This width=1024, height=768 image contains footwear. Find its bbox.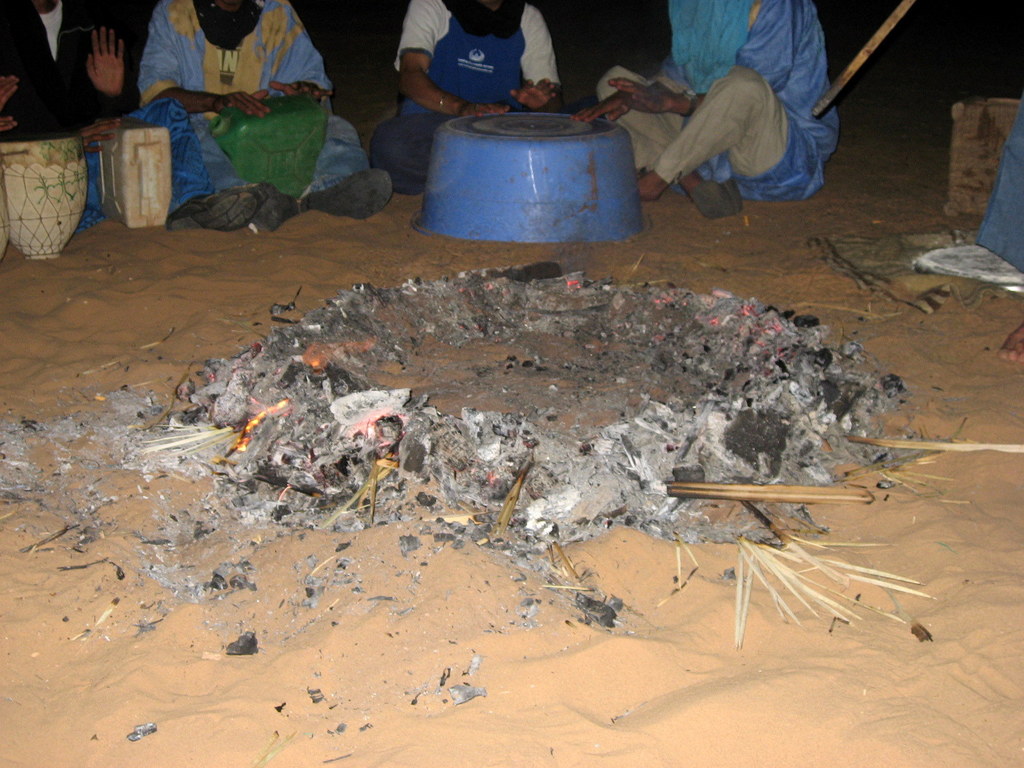
region(300, 164, 394, 209).
